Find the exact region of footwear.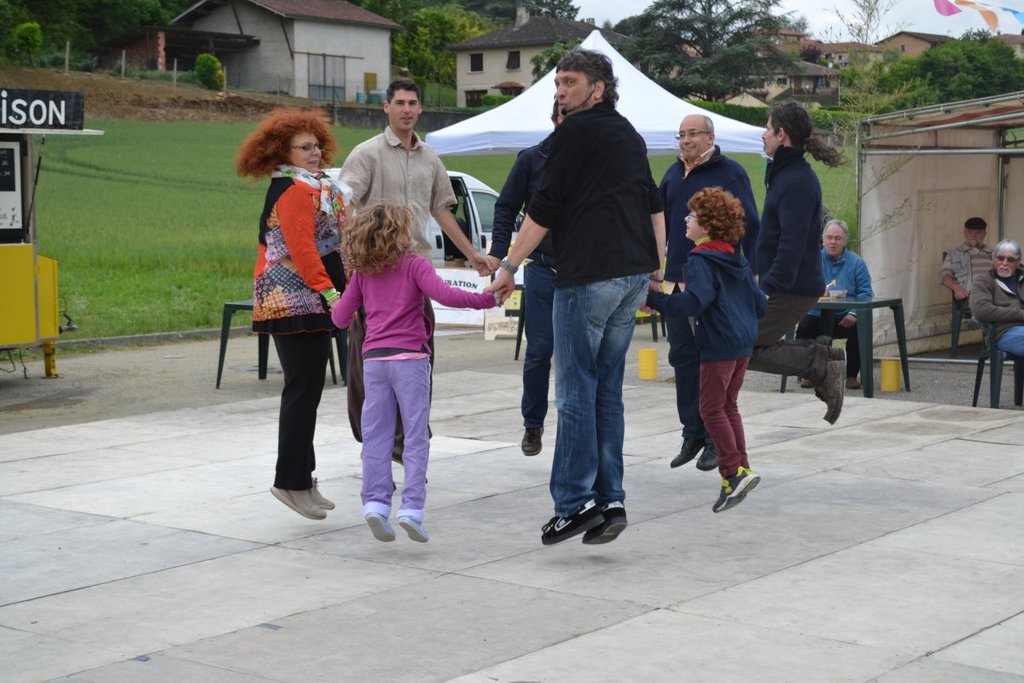
Exact region: locate(665, 425, 699, 469).
